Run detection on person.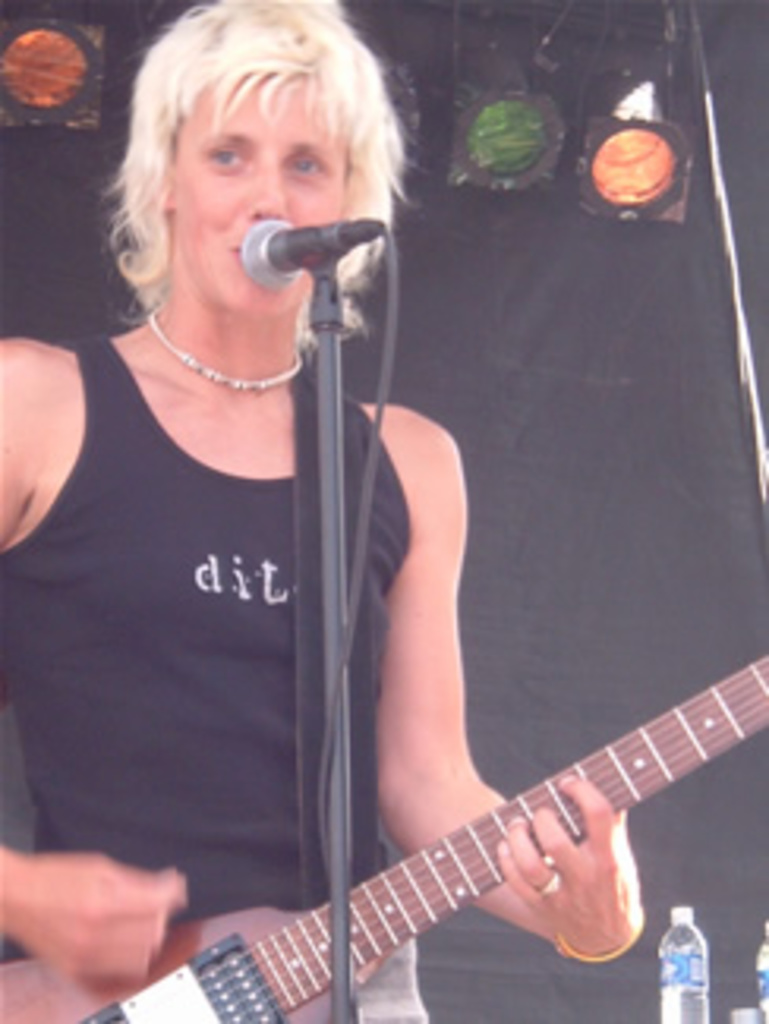
Result: select_region(0, 0, 615, 1023).
